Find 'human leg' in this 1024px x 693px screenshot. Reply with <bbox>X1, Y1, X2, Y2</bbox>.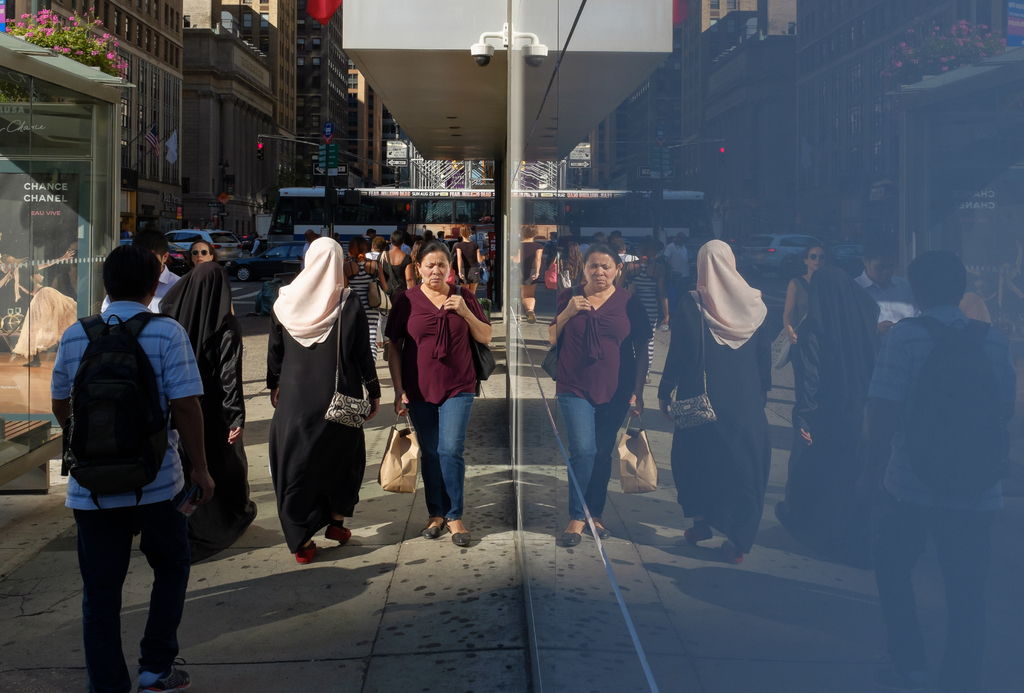
<bbox>292, 537, 322, 566</bbox>.
